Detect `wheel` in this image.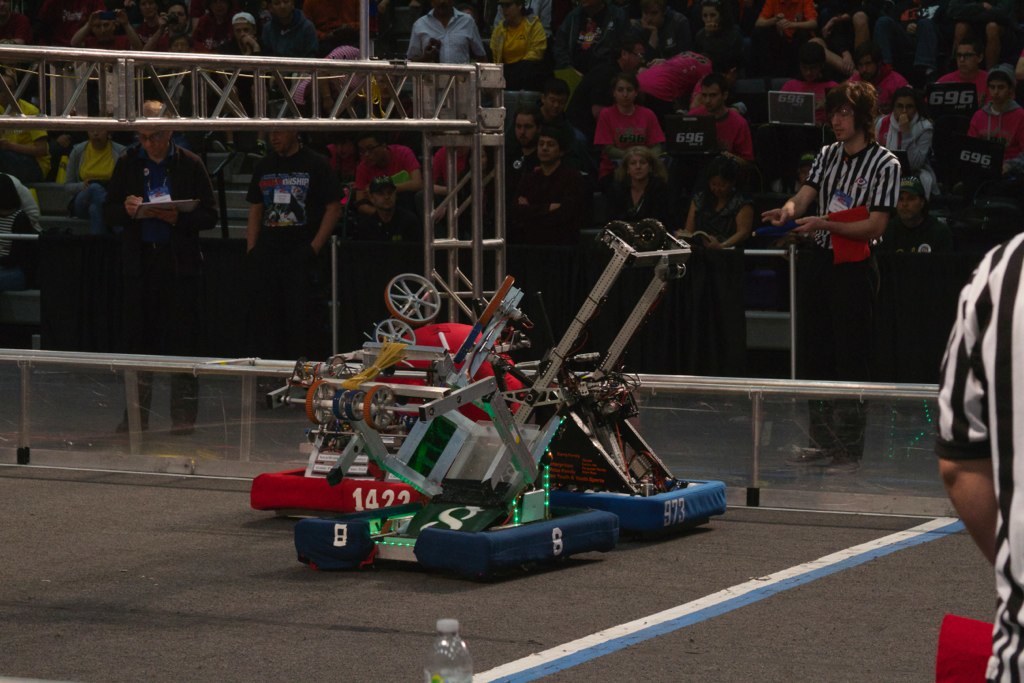
Detection: left=345, top=393, right=368, bottom=424.
